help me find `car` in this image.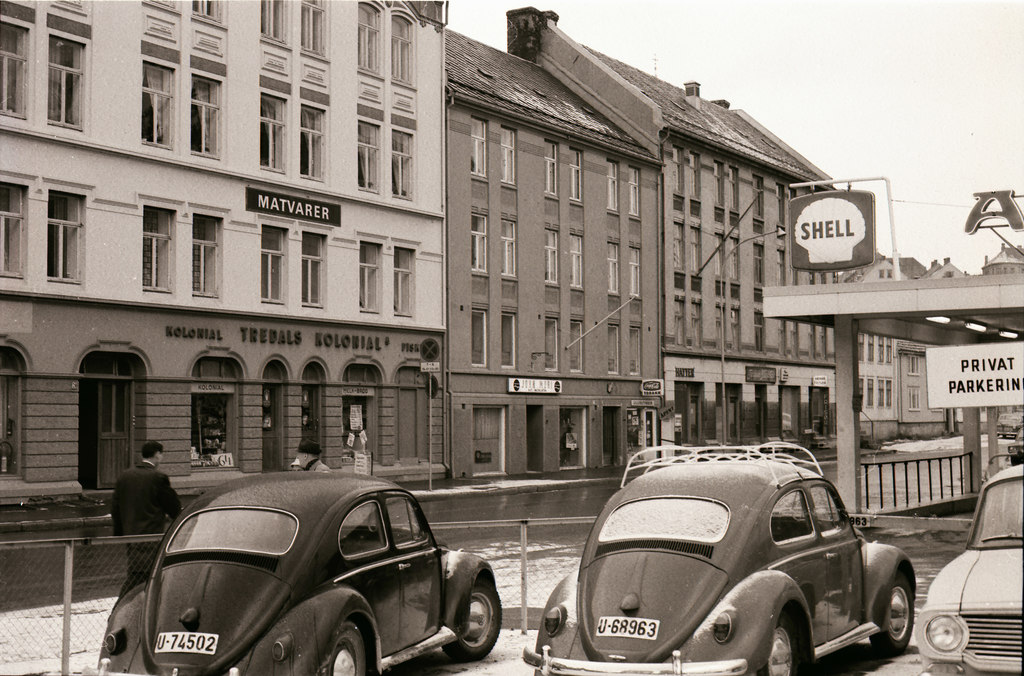
Found it: l=525, t=441, r=918, b=675.
